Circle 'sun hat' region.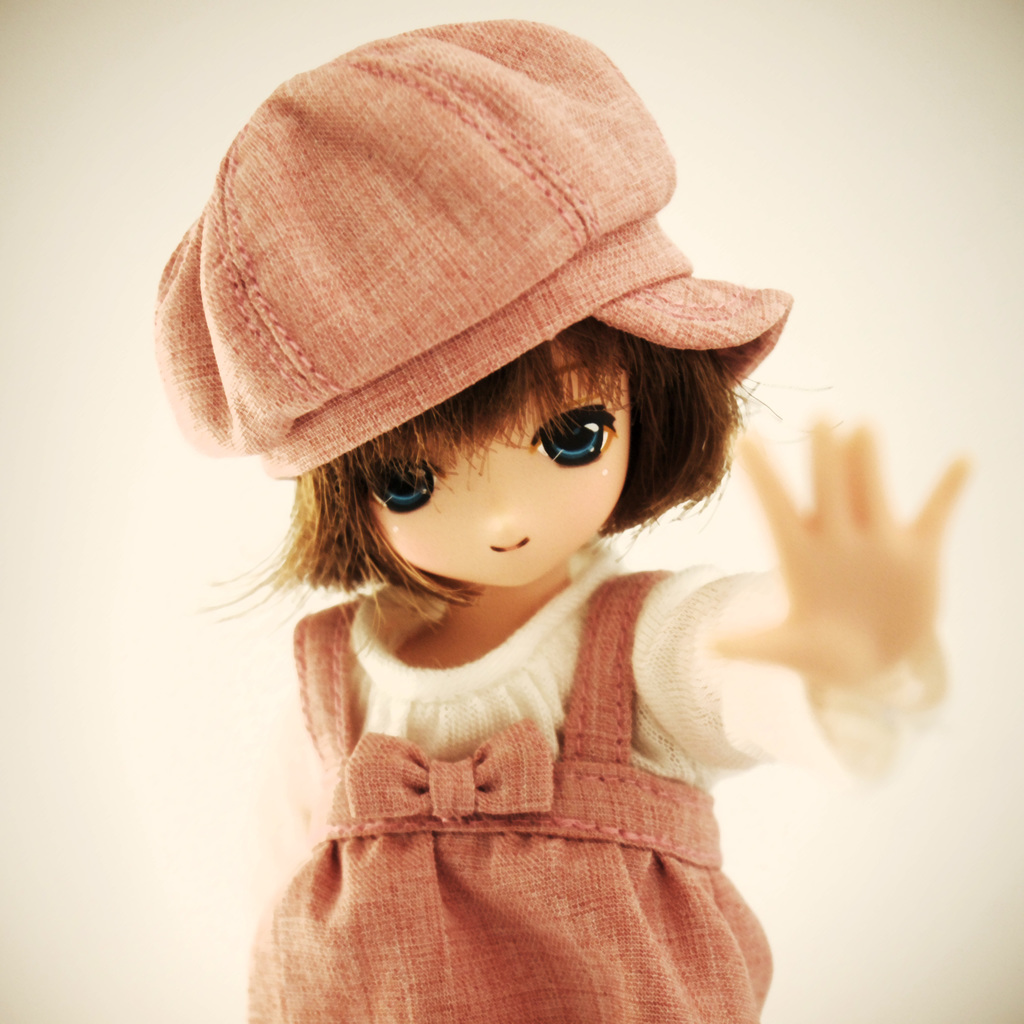
Region: locate(142, 14, 793, 479).
